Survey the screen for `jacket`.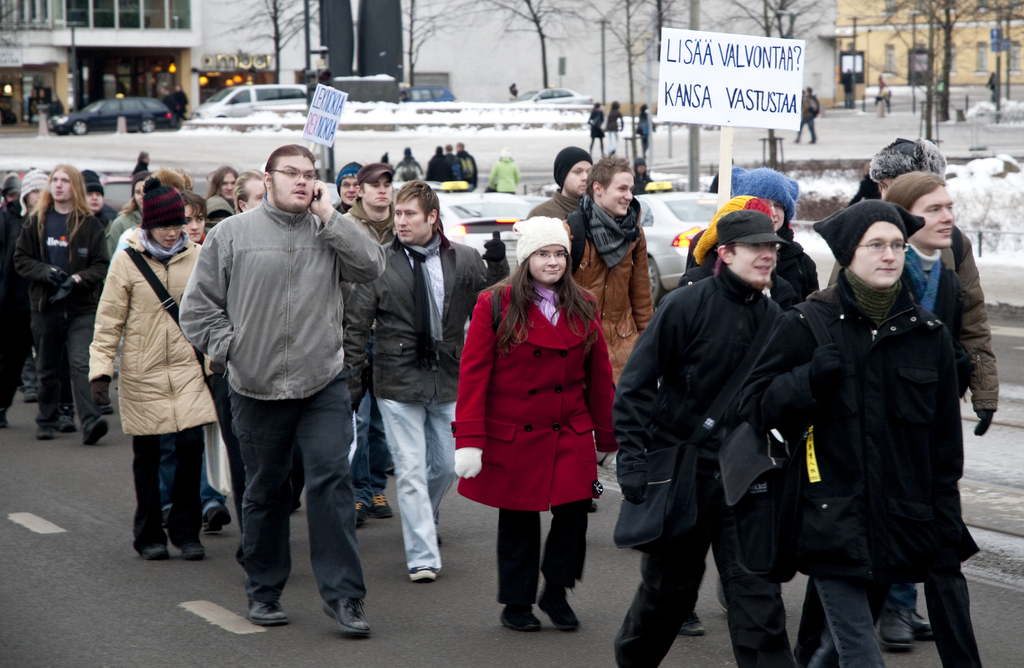
Survey found: crop(562, 211, 657, 378).
